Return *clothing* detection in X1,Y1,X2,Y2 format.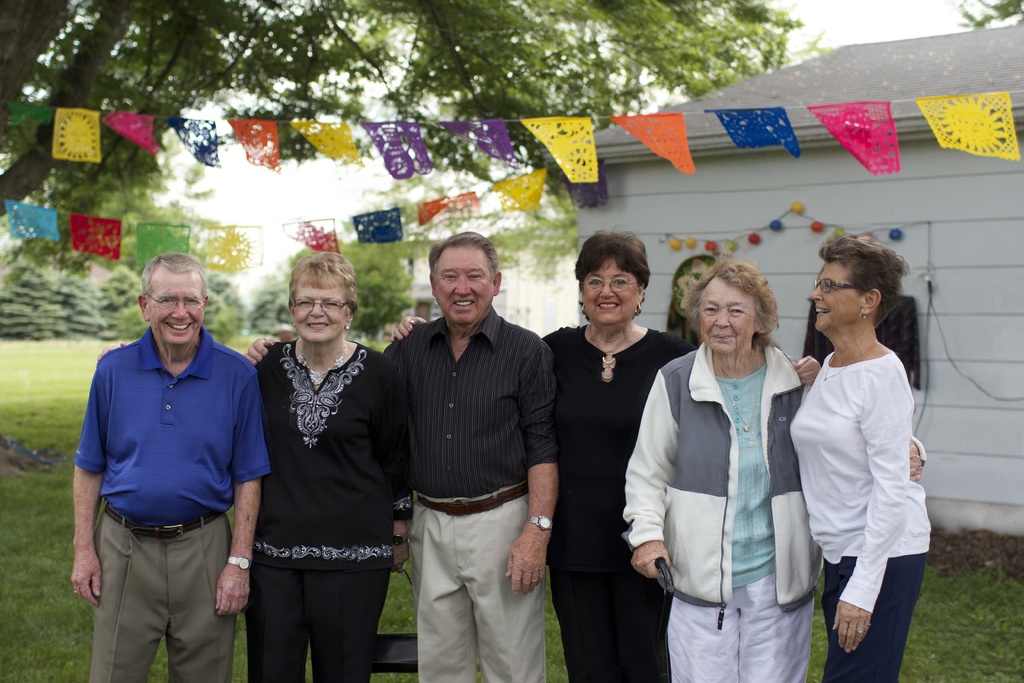
381,309,558,490.
